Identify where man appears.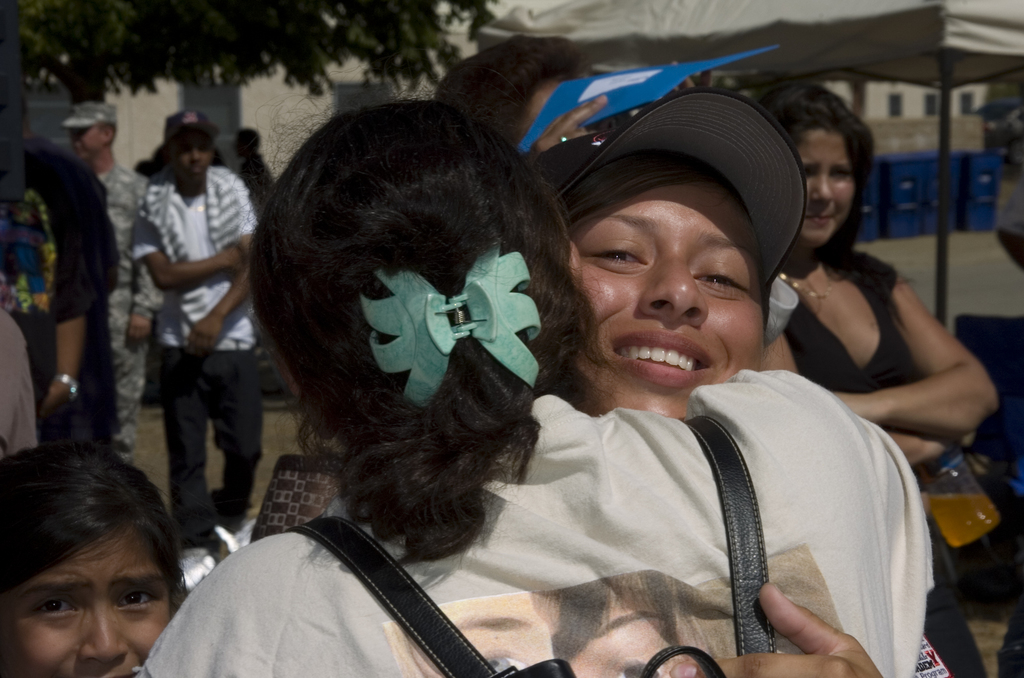
Appears at <bbox>133, 104, 257, 590</bbox>.
